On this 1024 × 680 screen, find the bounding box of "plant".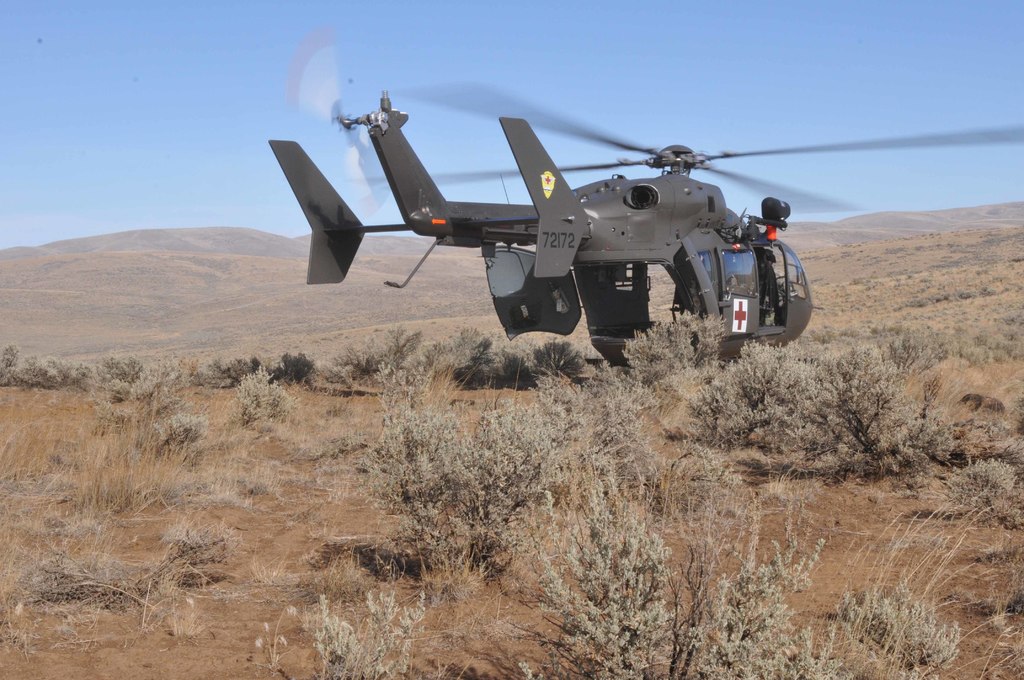
Bounding box: left=303, top=587, right=433, bottom=679.
